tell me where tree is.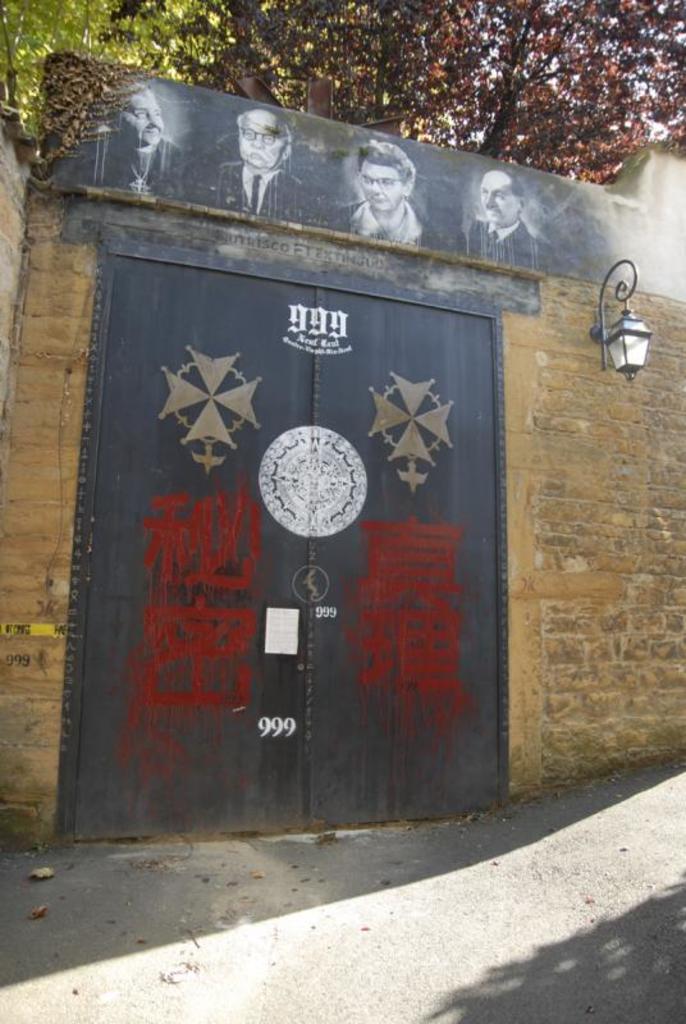
tree is at 105/0/251/78.
